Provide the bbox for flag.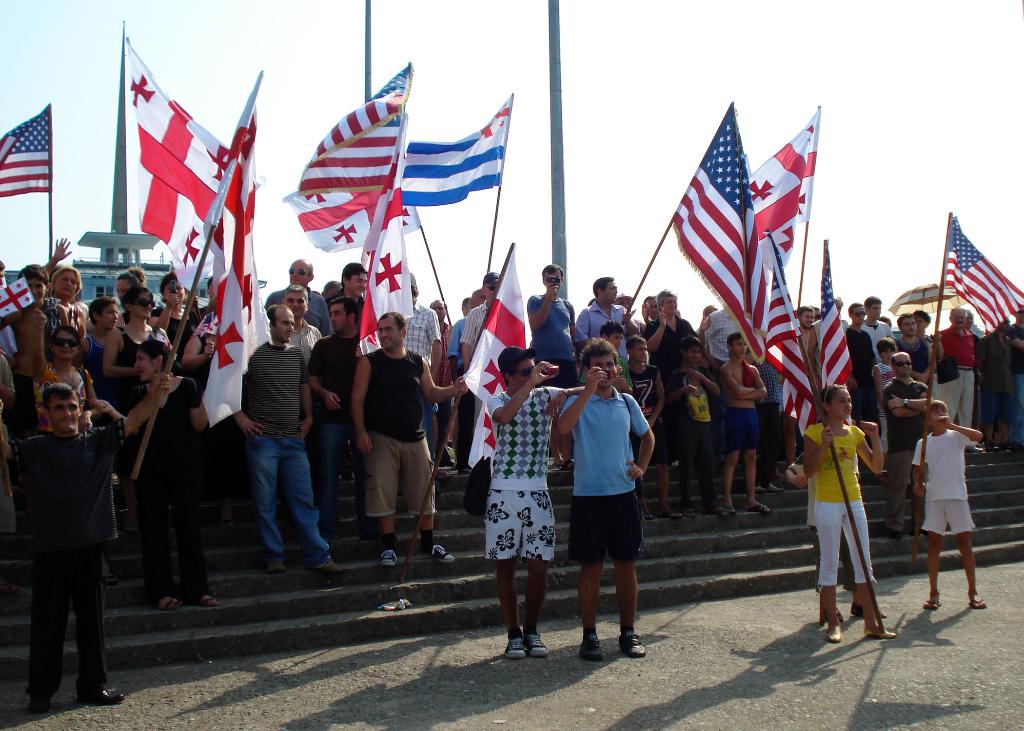
rect(198, 67, 271, 426).
